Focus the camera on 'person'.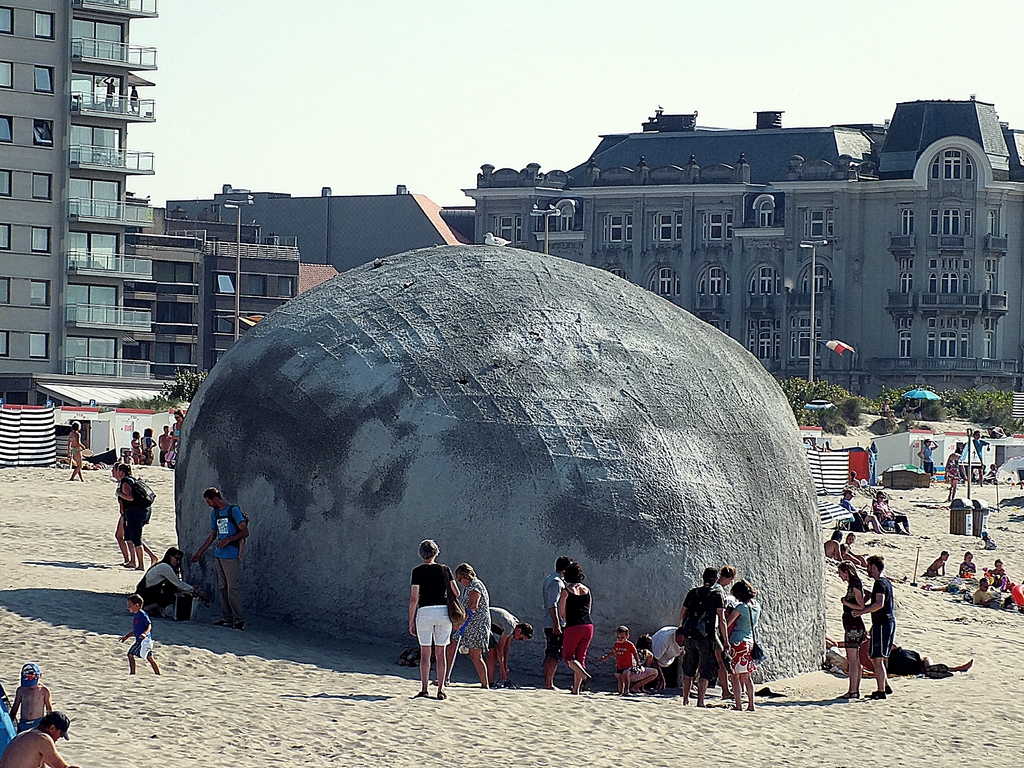
Focus region: (406, 536, 460, 698).
